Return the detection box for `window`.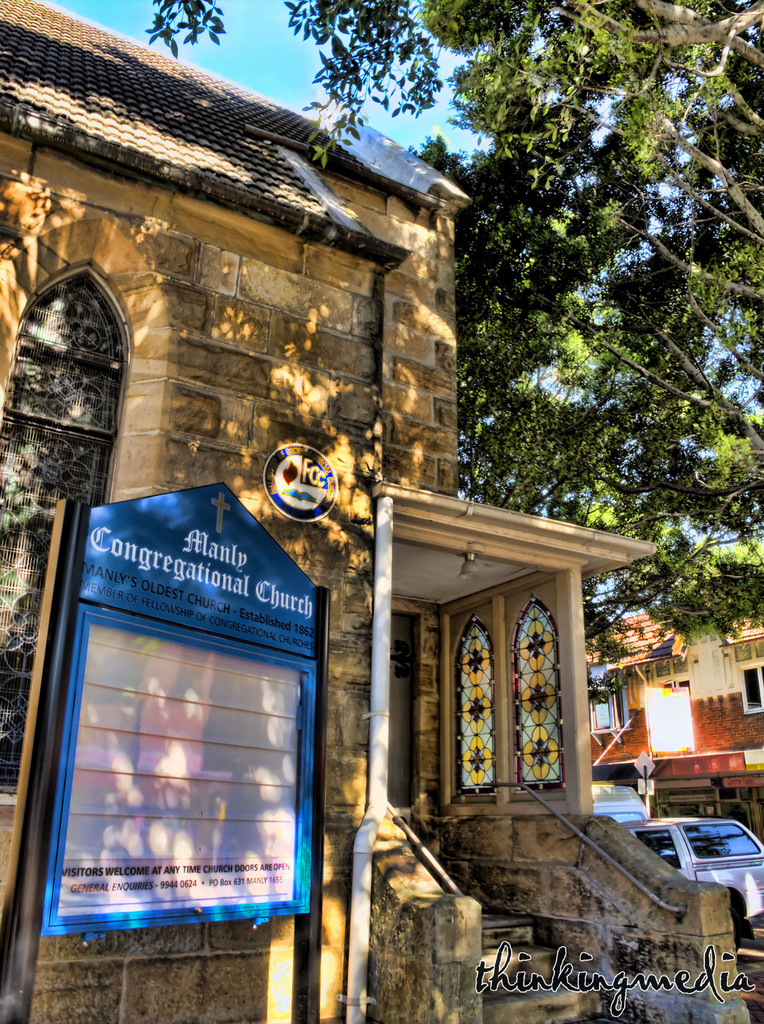
(left=519, top=600, right=574, bottom=796).
